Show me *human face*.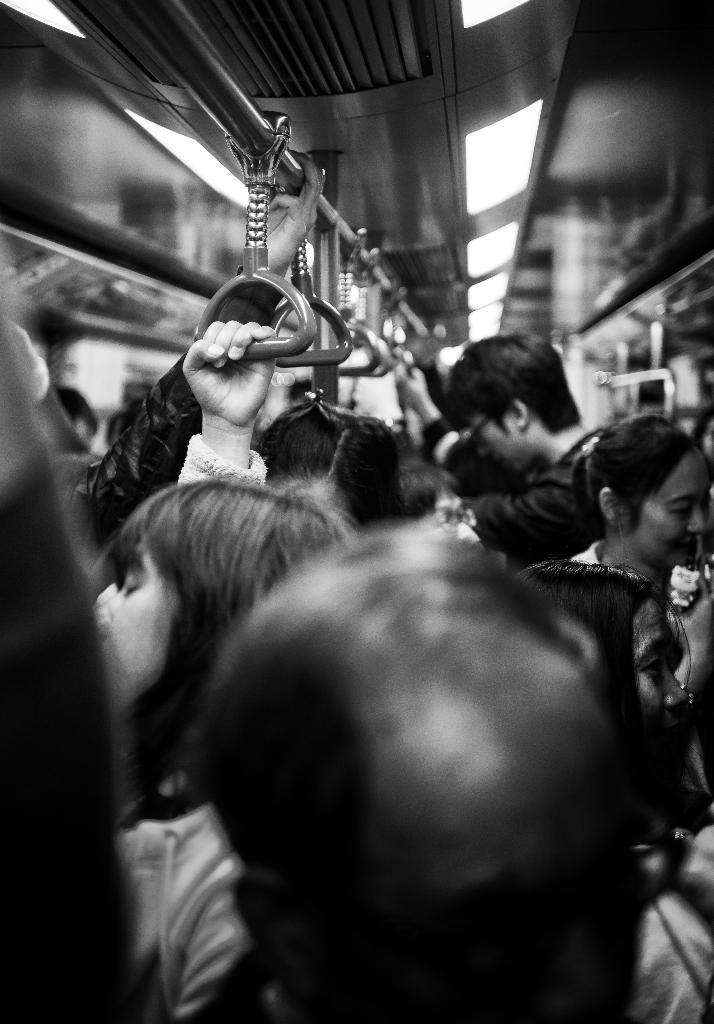
*human face* is here: {"x1": 87, "y1": 541, "x2": 178, "y2": 707}.
